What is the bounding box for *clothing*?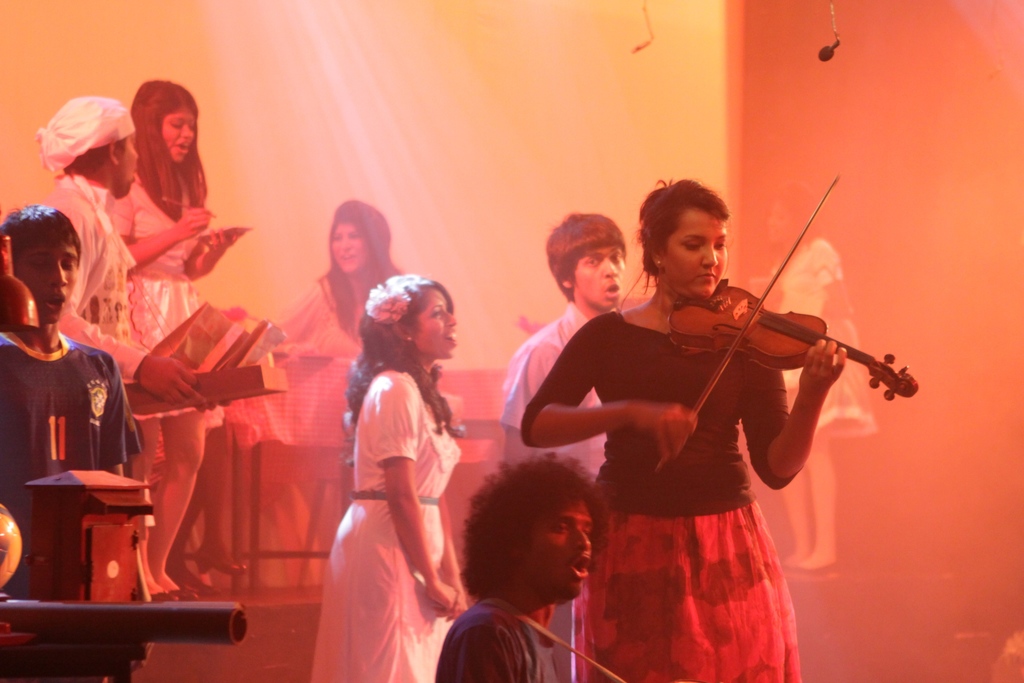
<box>120,171,212,425</box>.
